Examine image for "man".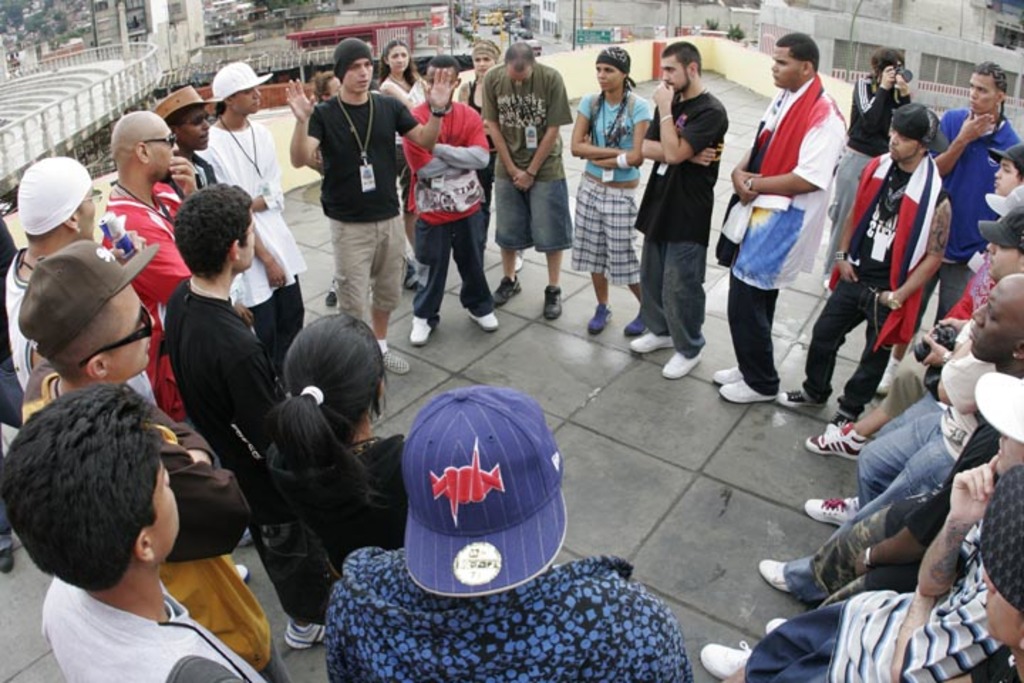
Examination result: (815,44,924,285).
